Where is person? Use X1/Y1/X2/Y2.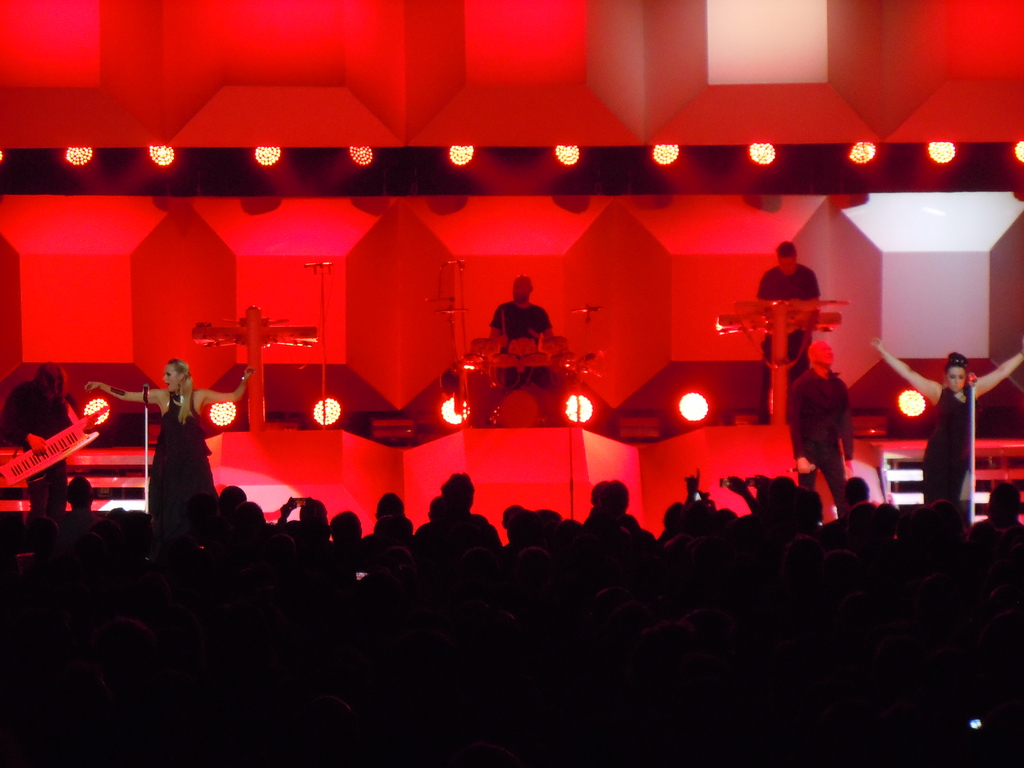
872/337/1023/525.
